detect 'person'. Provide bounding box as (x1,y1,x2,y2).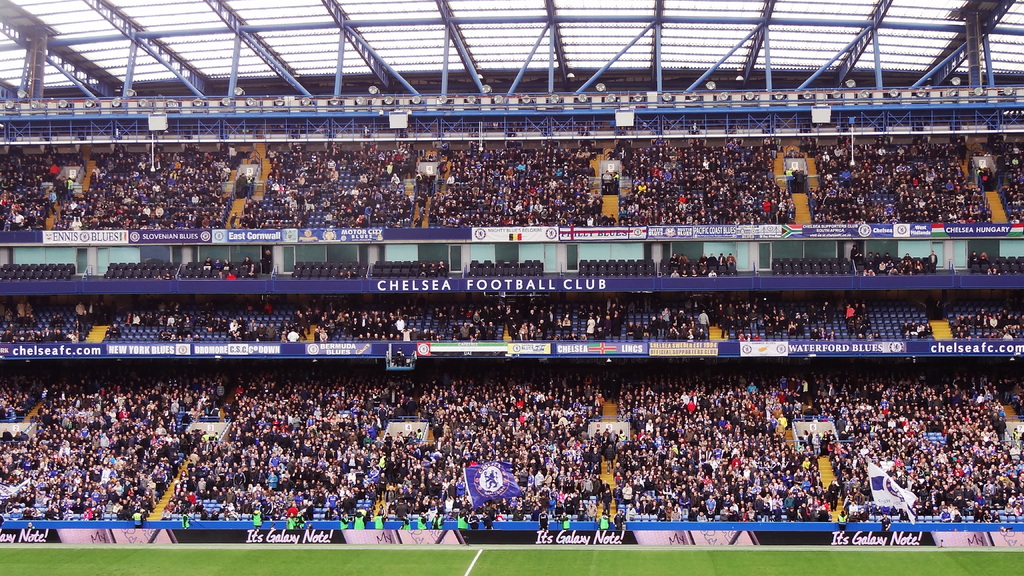
(428,261,437,276).
